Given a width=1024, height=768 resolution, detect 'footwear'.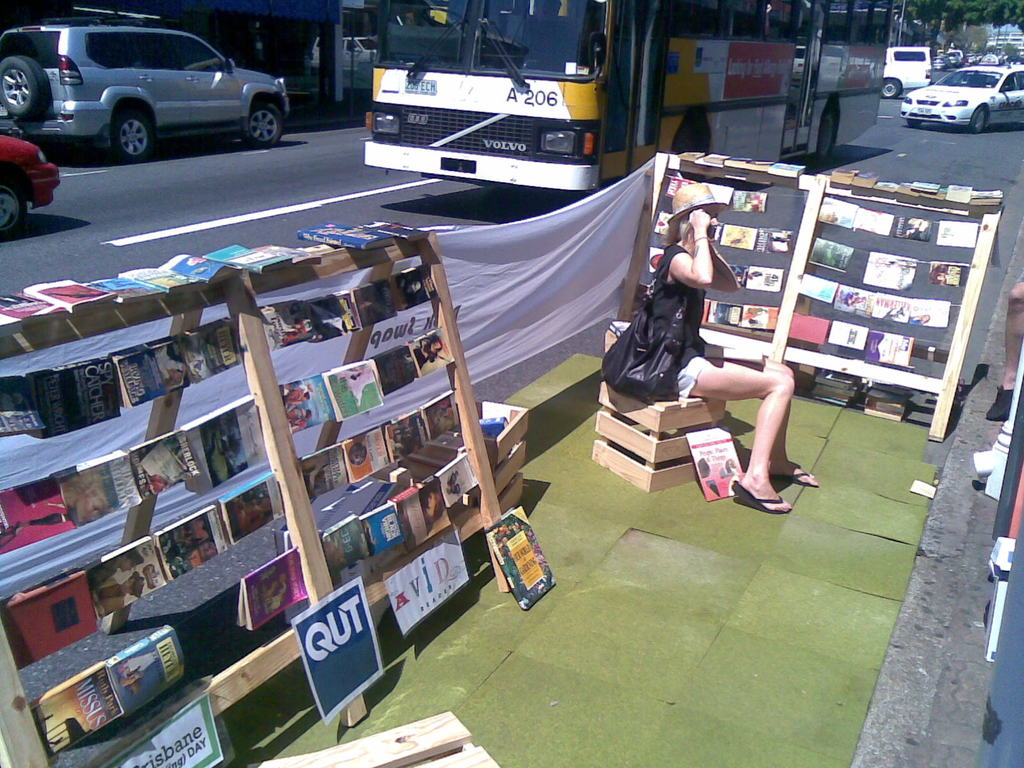
l=769, t=468, r=819, b=488.
